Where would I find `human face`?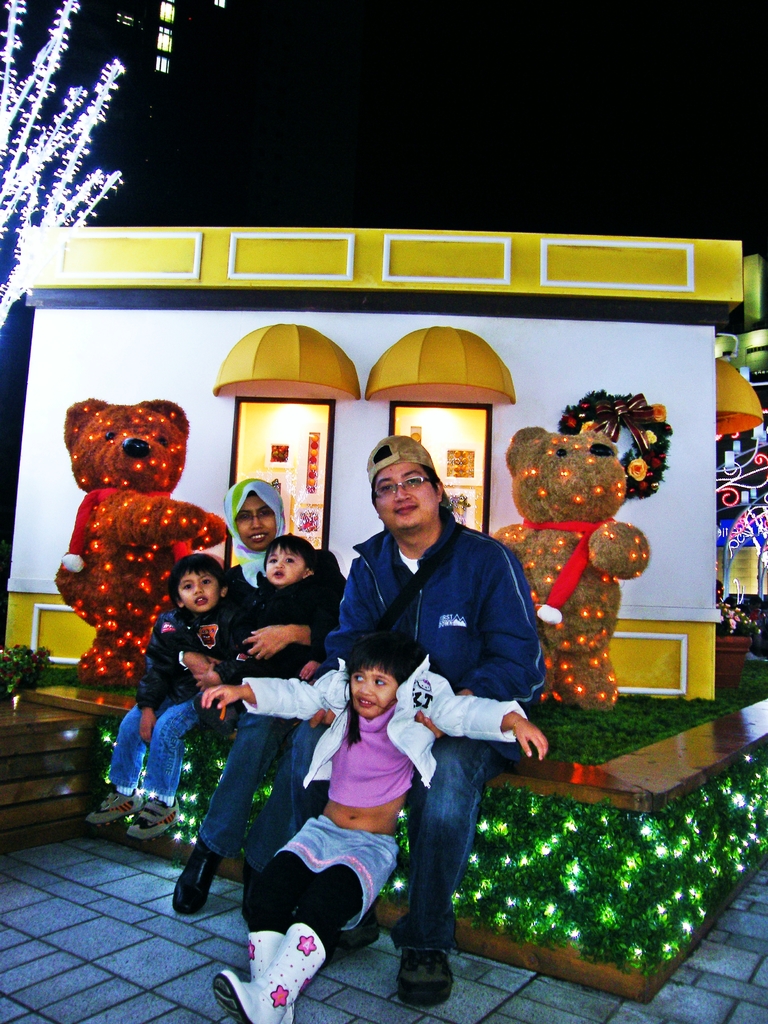
At [left=269, top=543, right=303, bottom=588].
